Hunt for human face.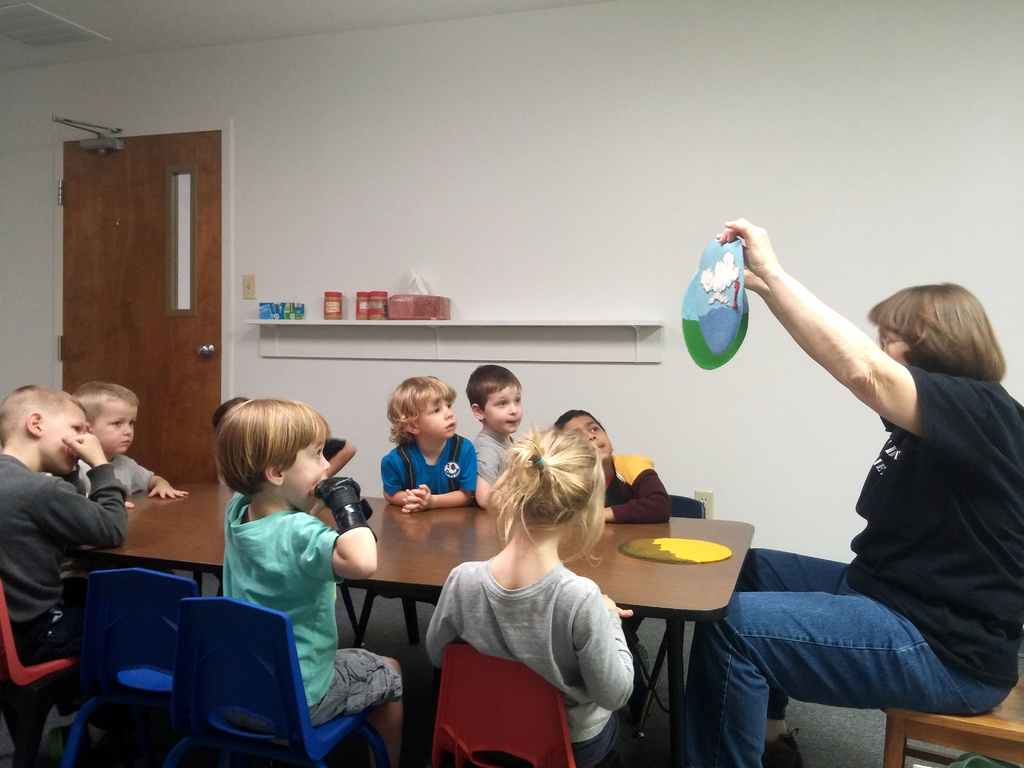
Hunted down at <bbox>95, 400, 140, 452</bbox>.
